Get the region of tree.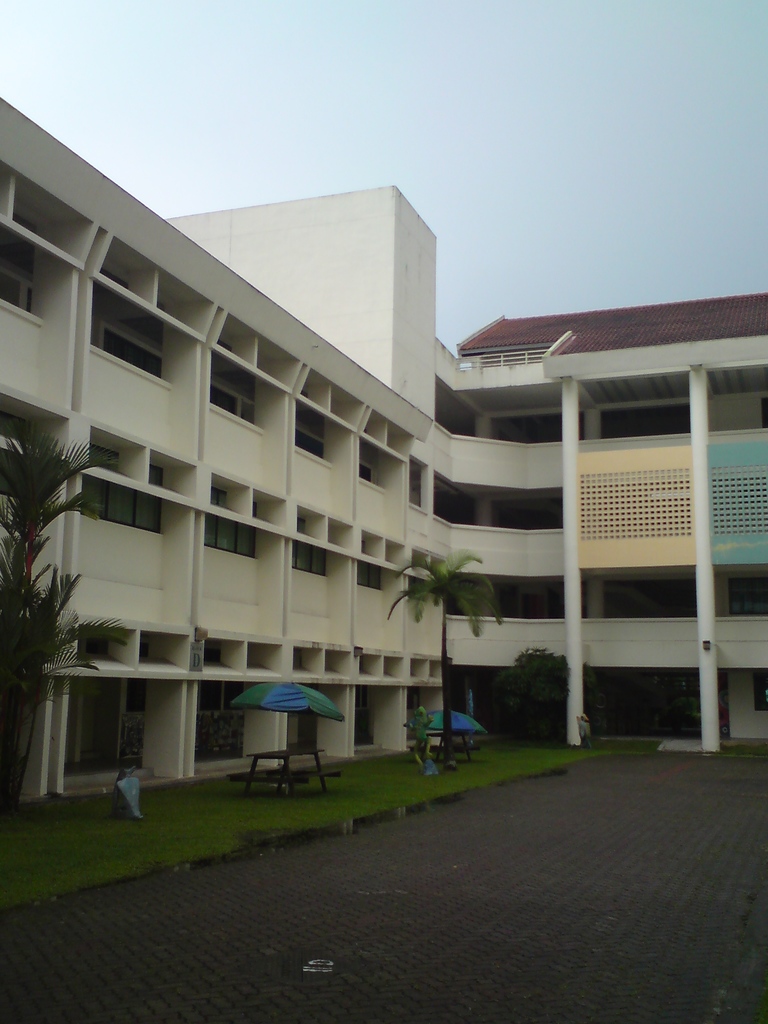
(left=511, top=637, right=572, bottom=742).
